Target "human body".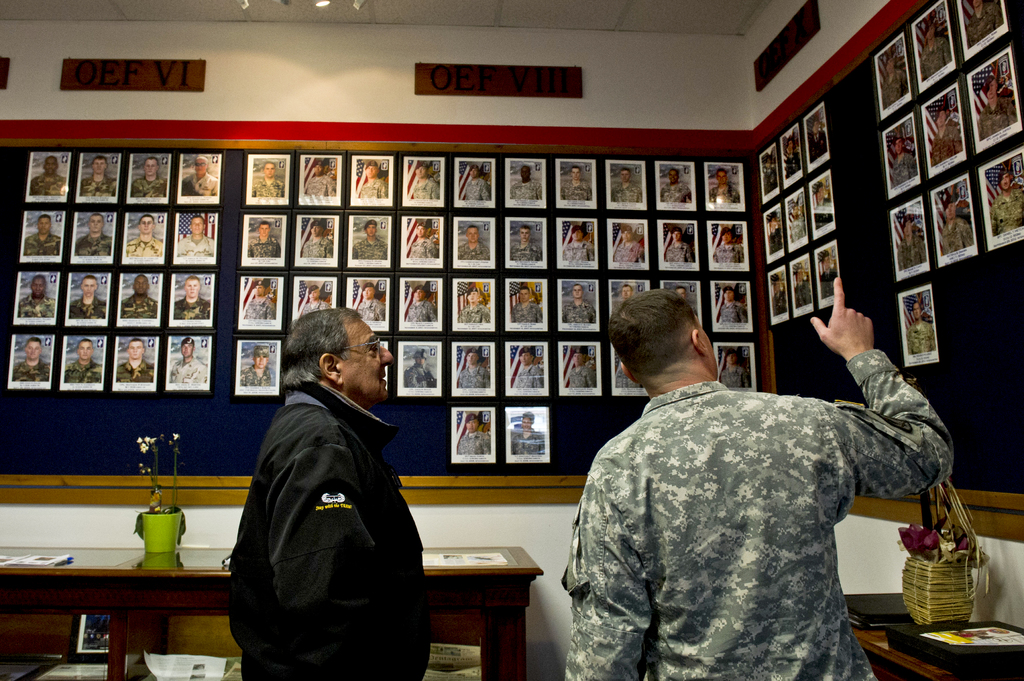
Target region: 667:241:693:262.
